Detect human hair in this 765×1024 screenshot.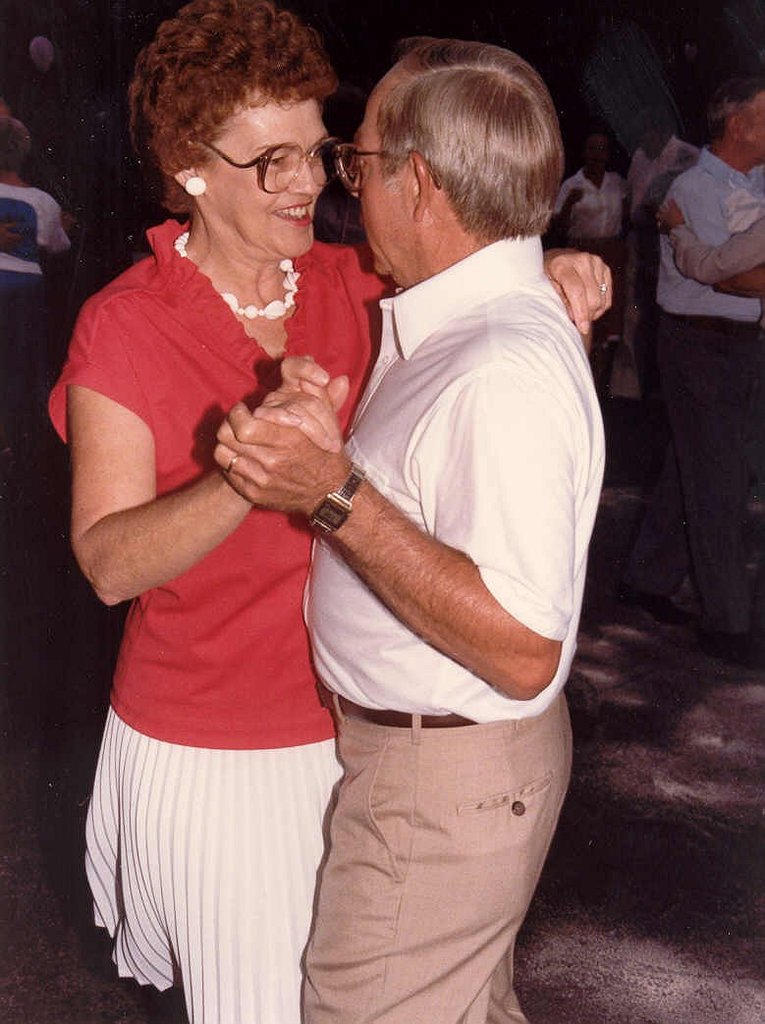
Detection: x1=376 y1=38 x2=565 y2=237.
